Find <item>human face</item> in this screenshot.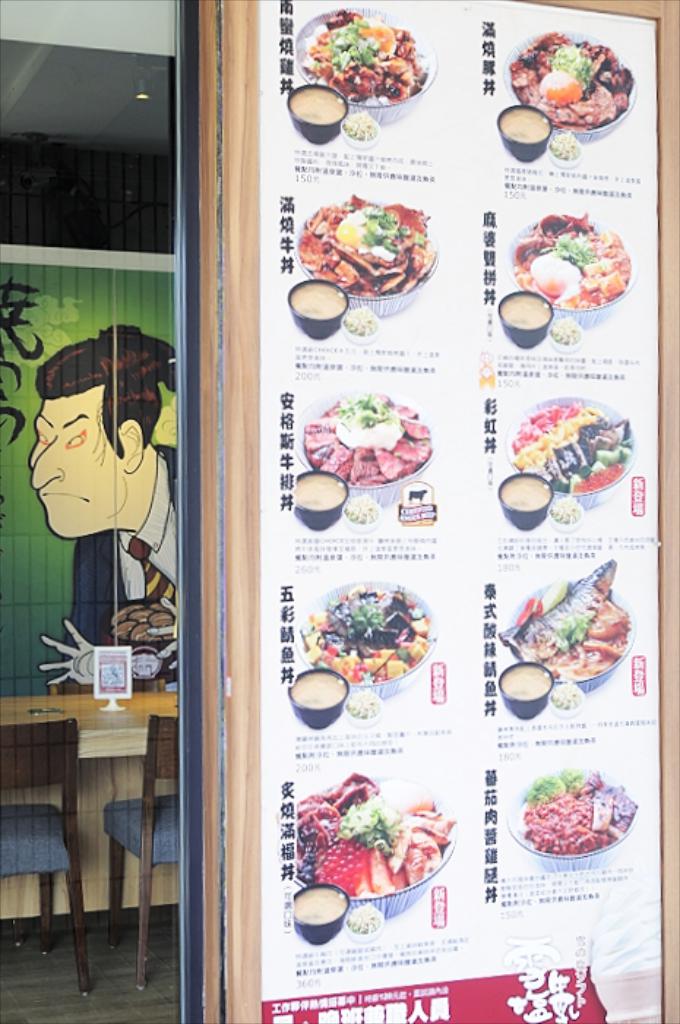
The bounding box for <item>human face</item> is [left=25, top=388, right=118, bottom=541].
